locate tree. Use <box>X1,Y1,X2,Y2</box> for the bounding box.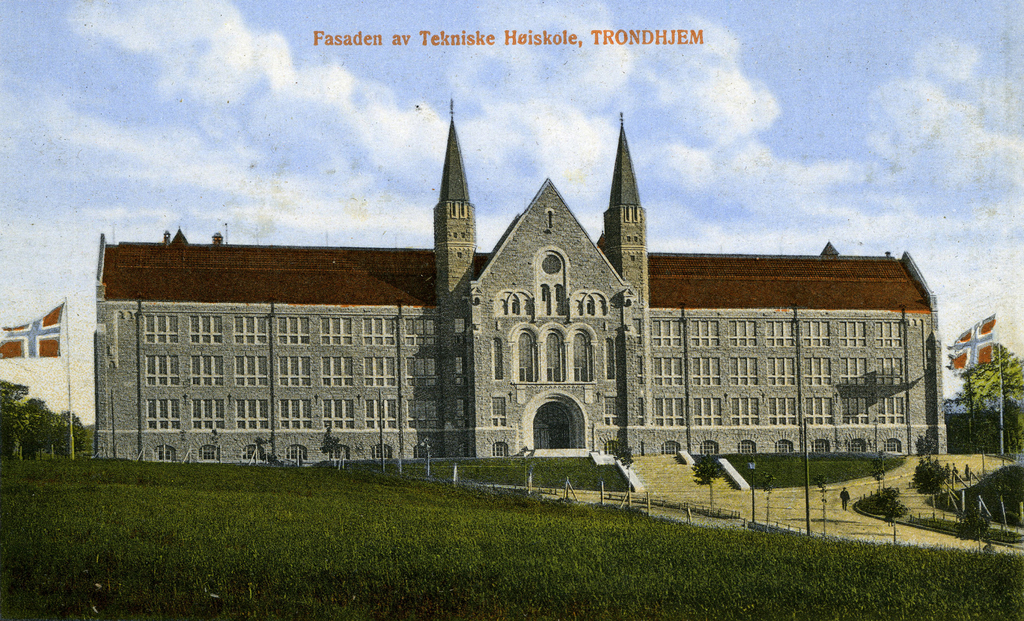
<box>0,372,87,460</box>.
